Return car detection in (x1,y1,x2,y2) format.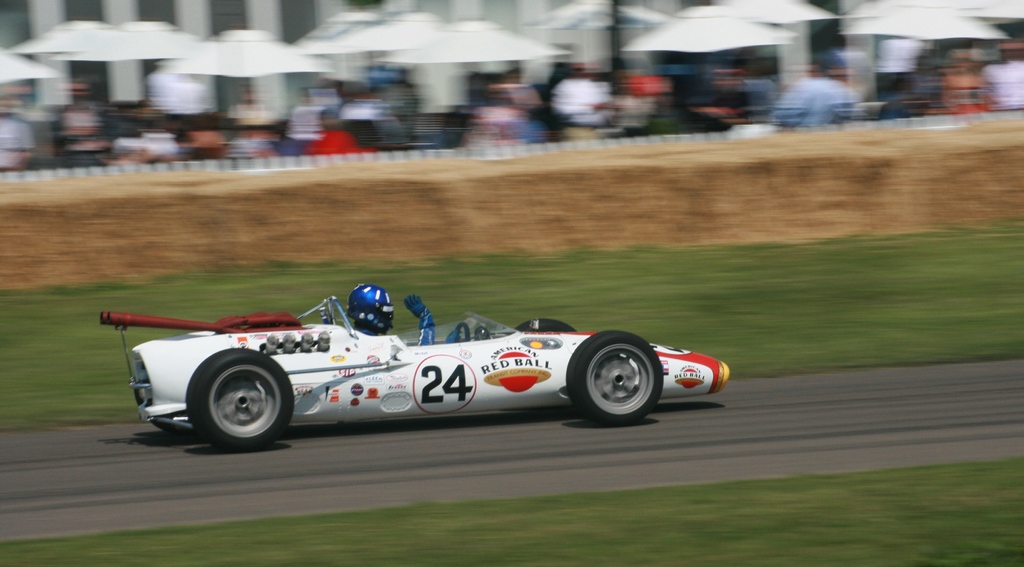
(97,289,732,451).
